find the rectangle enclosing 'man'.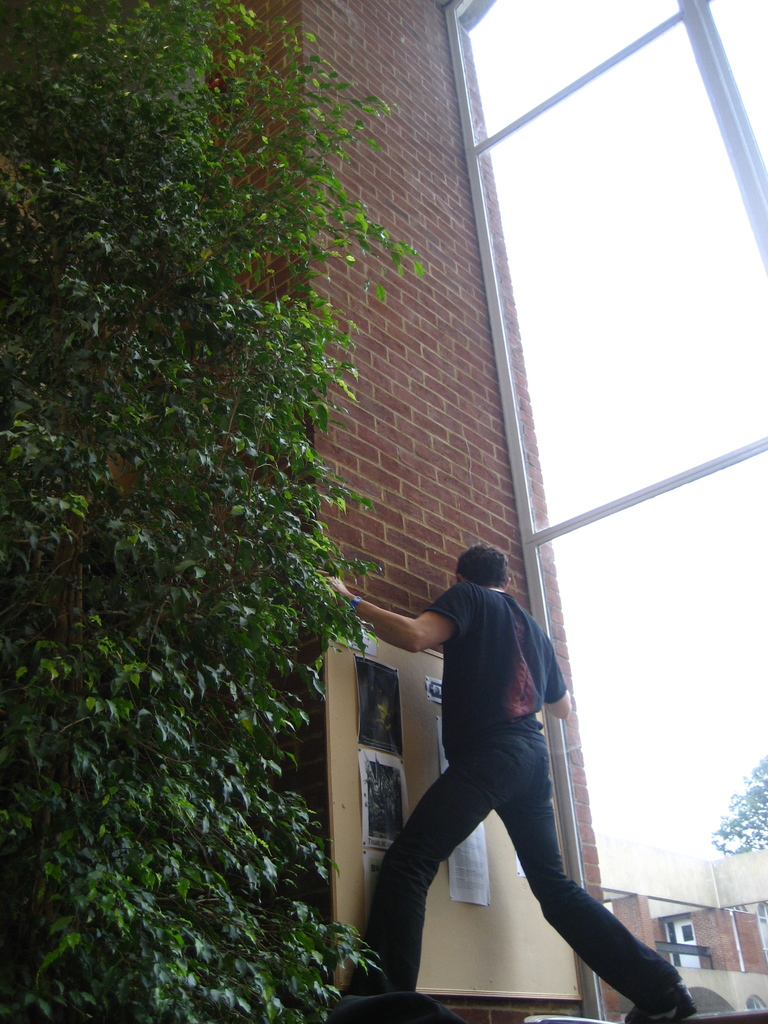
detection(357, 522, 640, 1002).
